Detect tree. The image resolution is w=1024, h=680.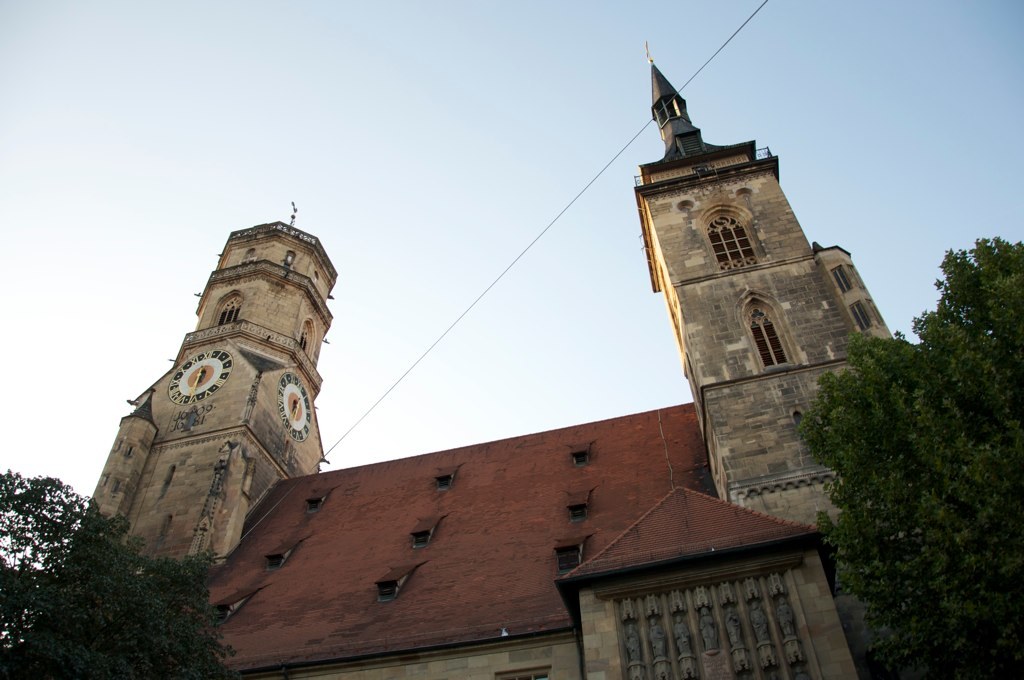
detection(0, 470, 231, 679).
